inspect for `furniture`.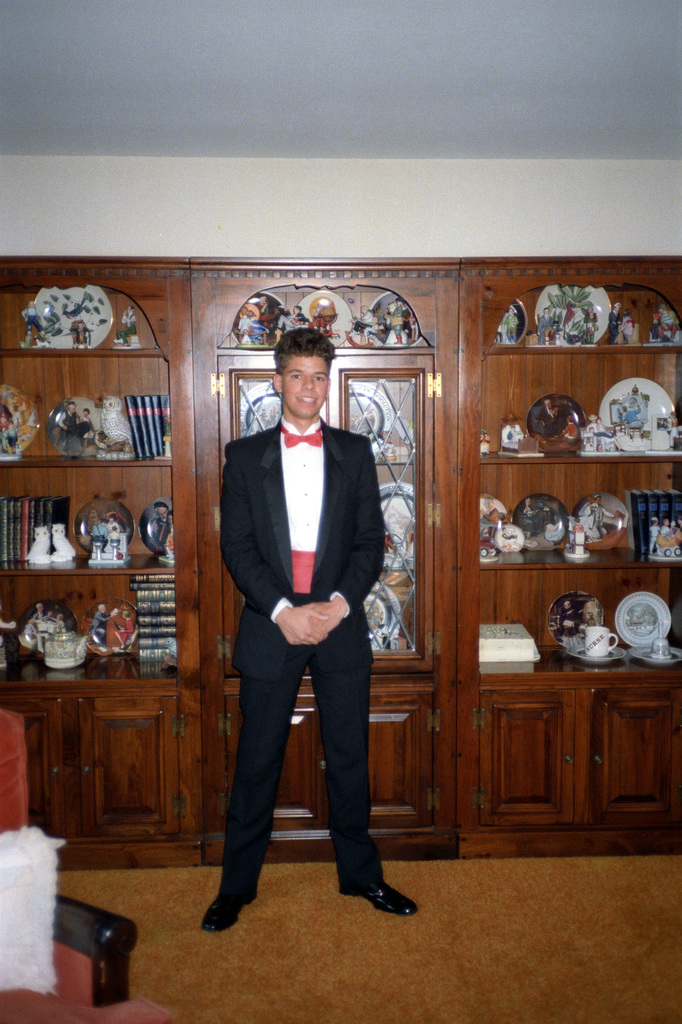
Inspection: (left=0, top=711, right=178, bottom=1023).
